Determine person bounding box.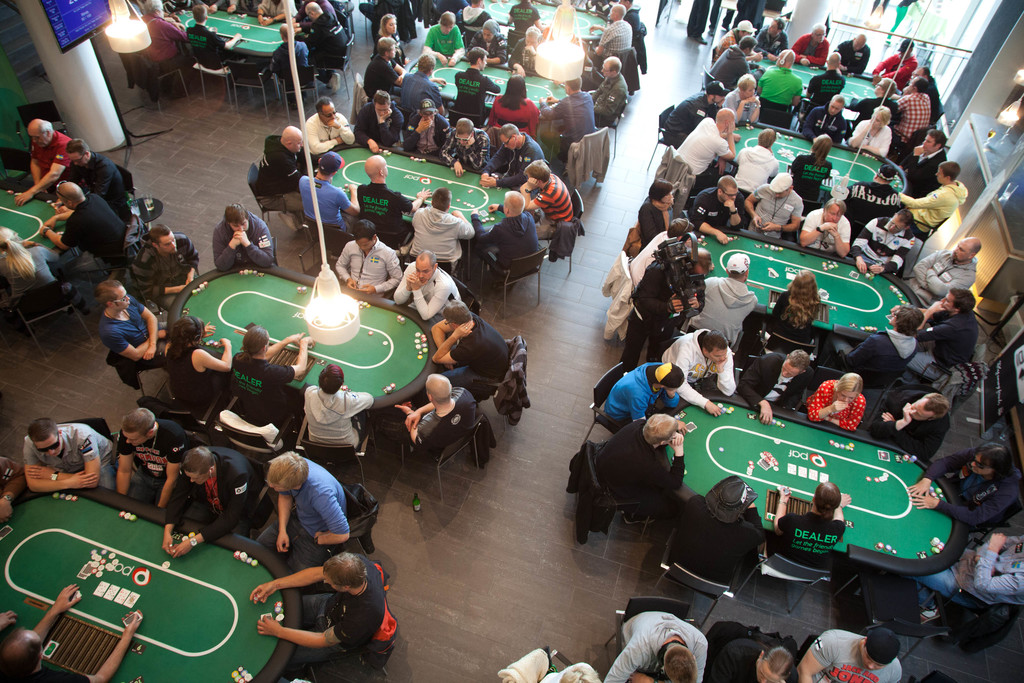
Determined: box=[378, 4, 412, 69].
